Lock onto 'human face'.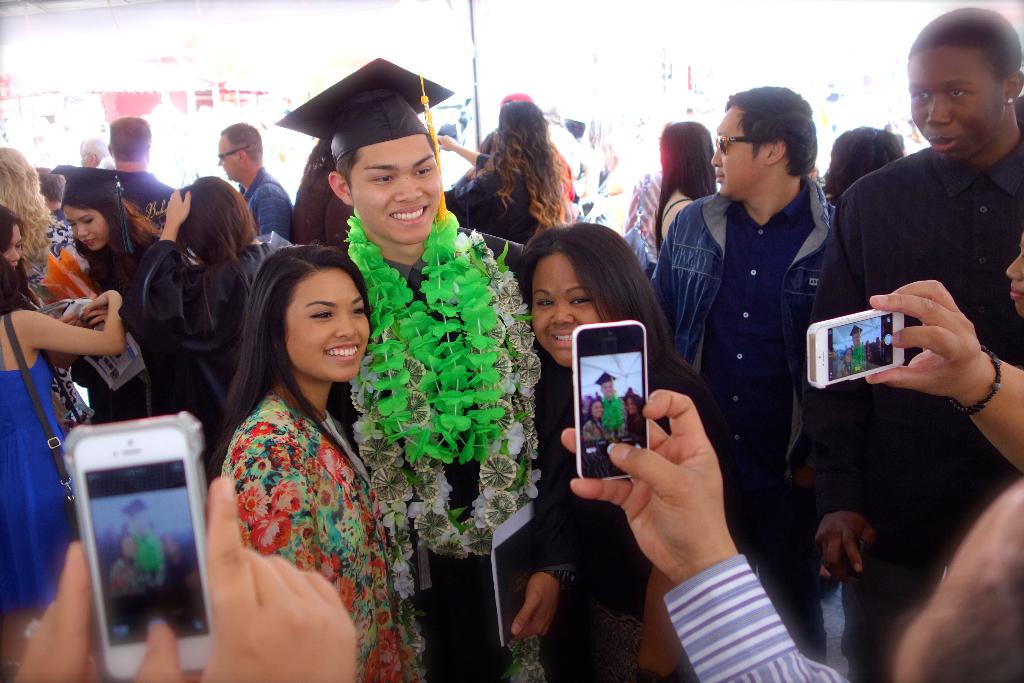
Locked: {"left": 624, "top": 399, "right": 635, "bottom": 415}.
